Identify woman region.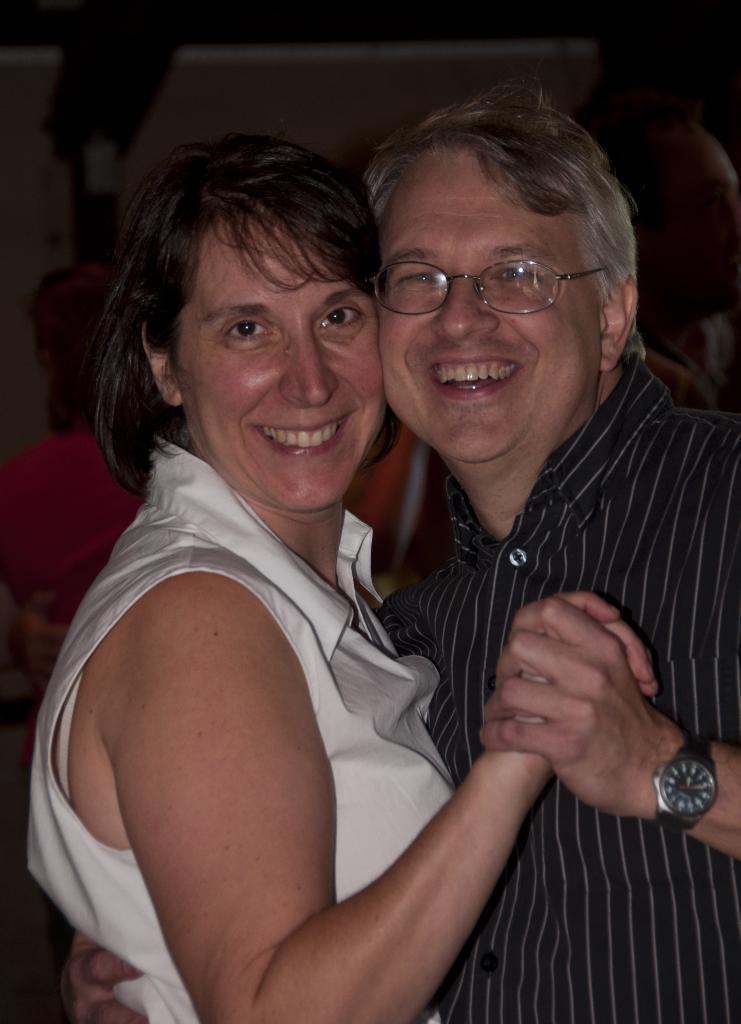
Region: bbox(37, 118, 570, 1015).
